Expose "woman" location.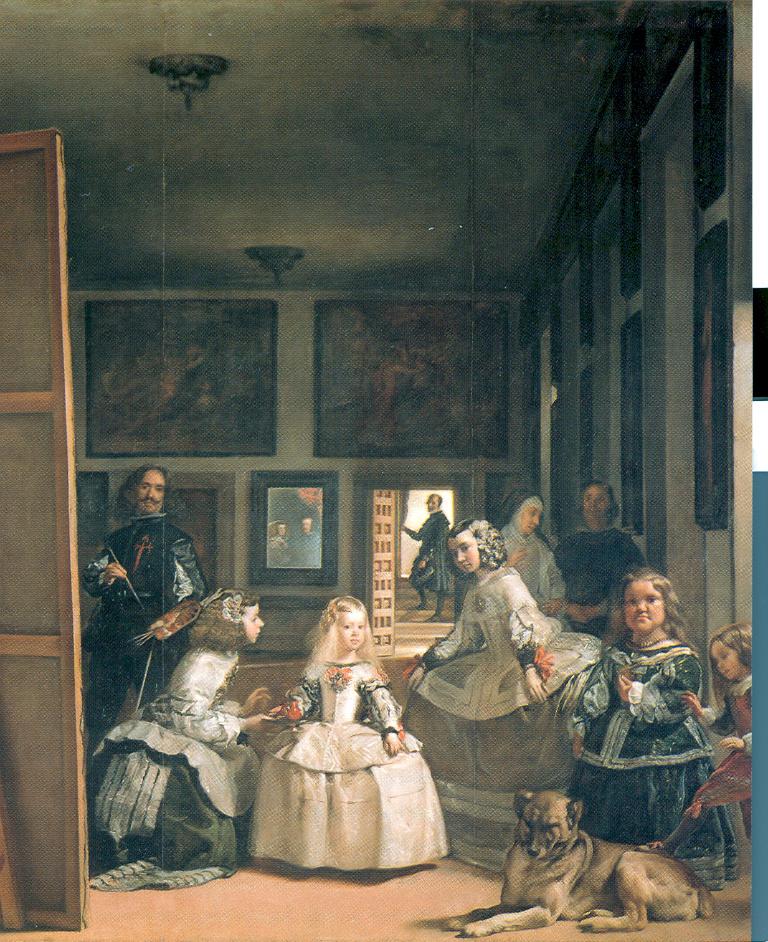
Exposed at 495 495 574 634.
